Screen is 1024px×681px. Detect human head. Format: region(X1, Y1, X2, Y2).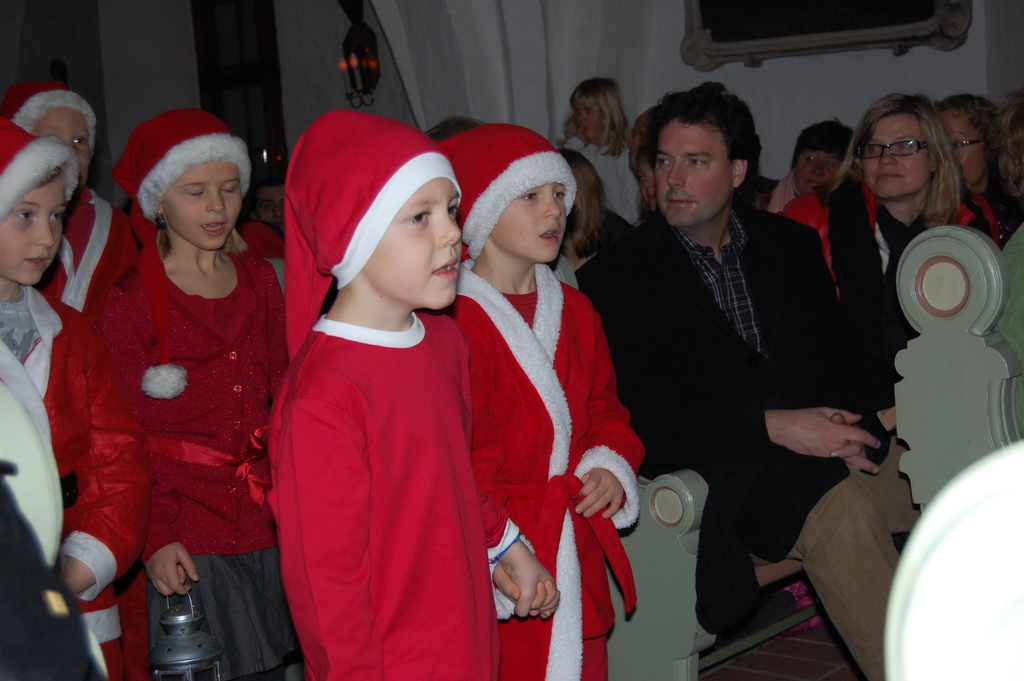
region(566, 80, 622, 140).
